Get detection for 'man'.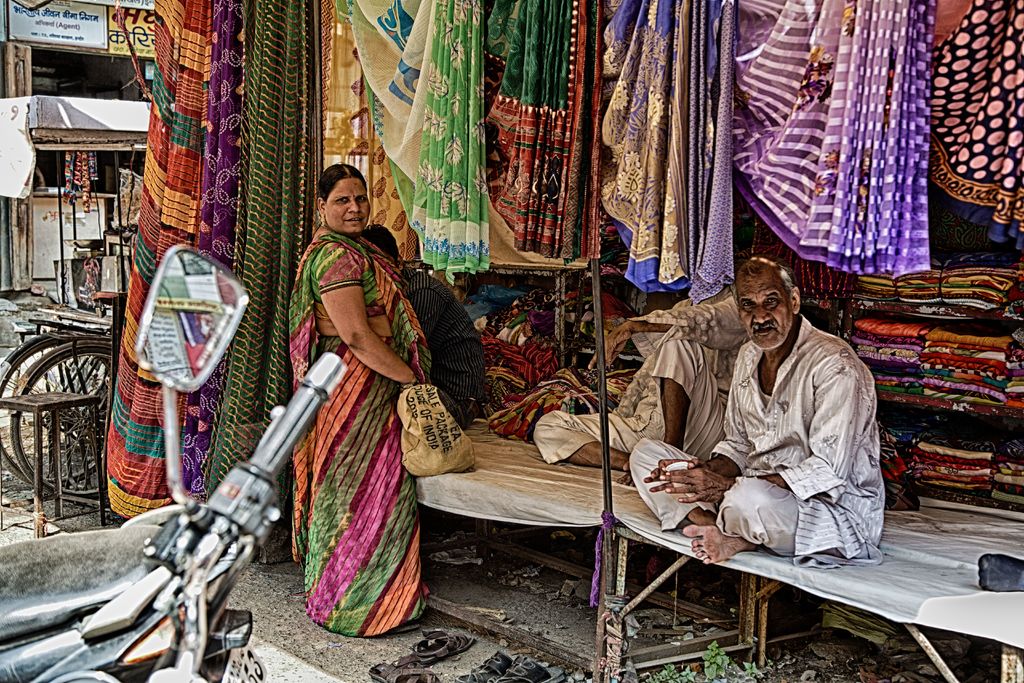
Detection: bbox(611, 286, 884, 629).
